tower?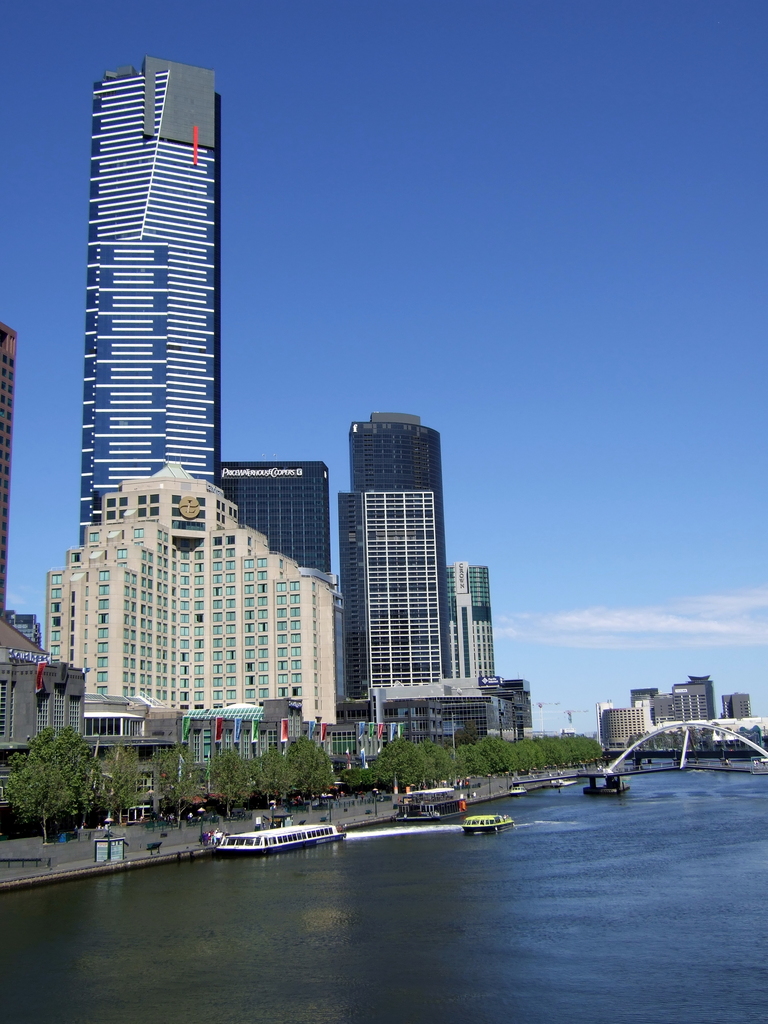
(450, 570, 500, 694)
